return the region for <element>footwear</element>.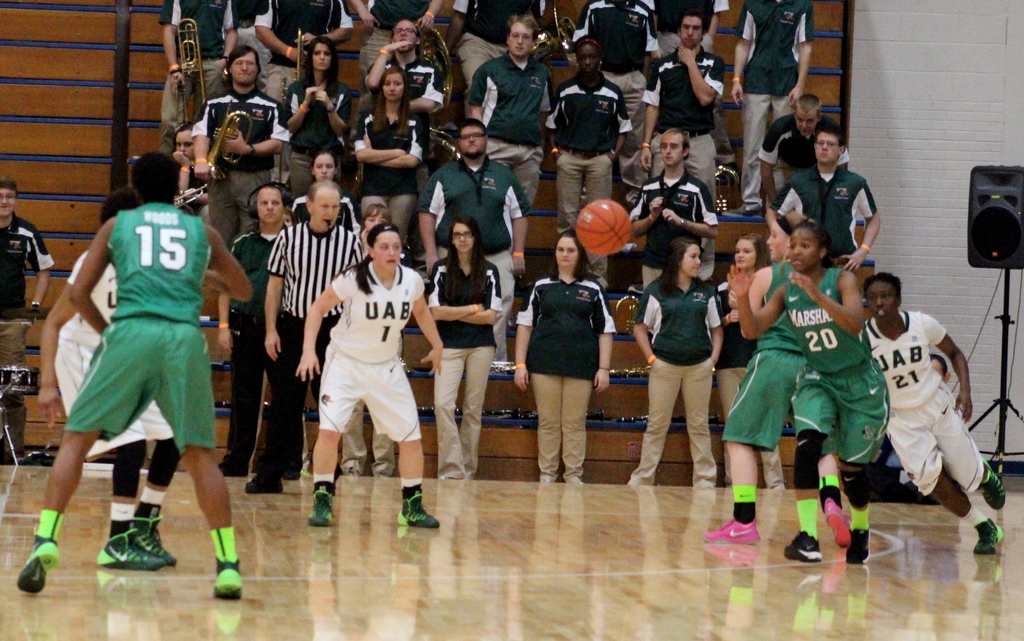
l=345, t=468, r=358, b=475.
